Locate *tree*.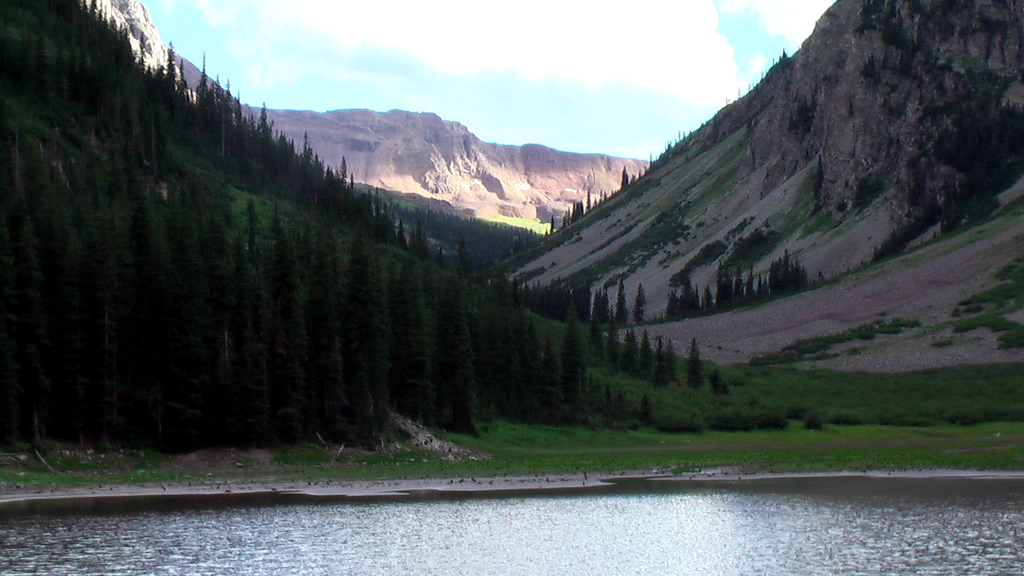
Bounding box: detection(412, 220, 430, 265).
